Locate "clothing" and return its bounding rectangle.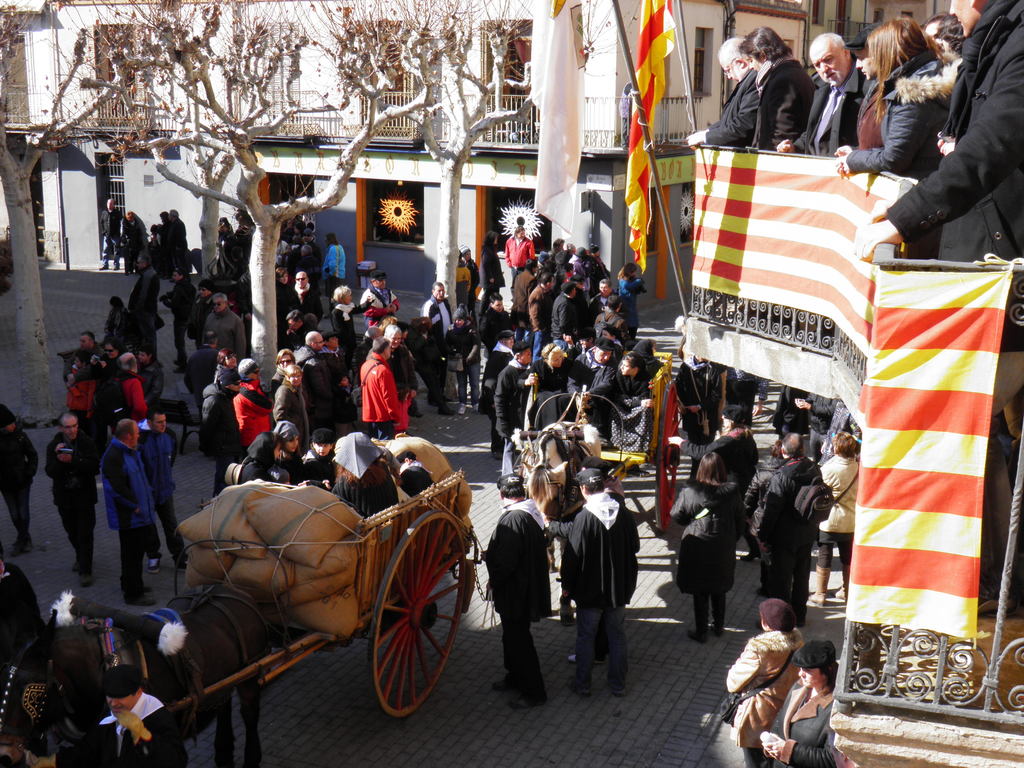
box=[362, 277, 397, 335].
